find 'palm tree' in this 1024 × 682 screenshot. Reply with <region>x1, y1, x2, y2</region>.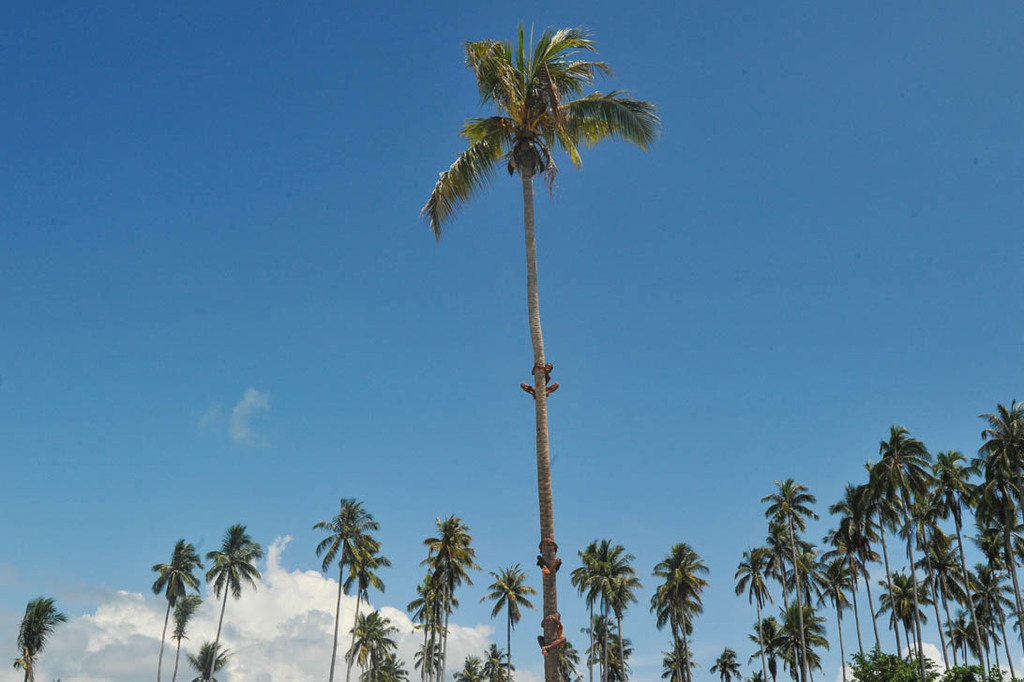
<region>657, 639, 700, 681</region>.
